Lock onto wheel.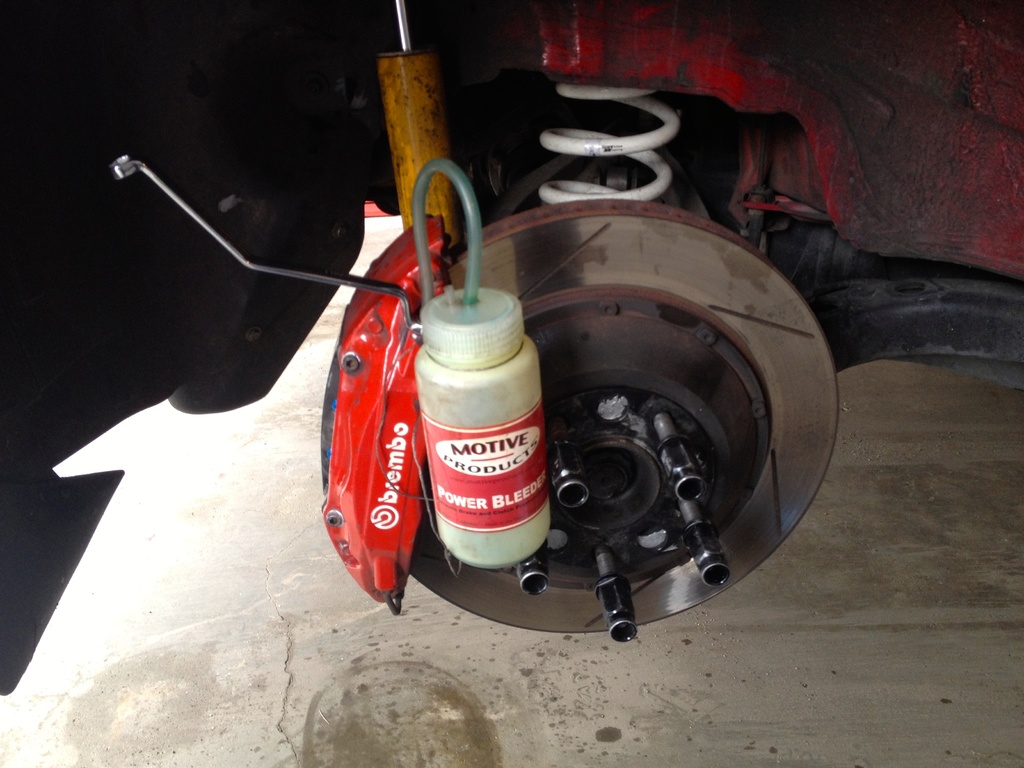
Locked: rect(401, 196, 841, 632).
